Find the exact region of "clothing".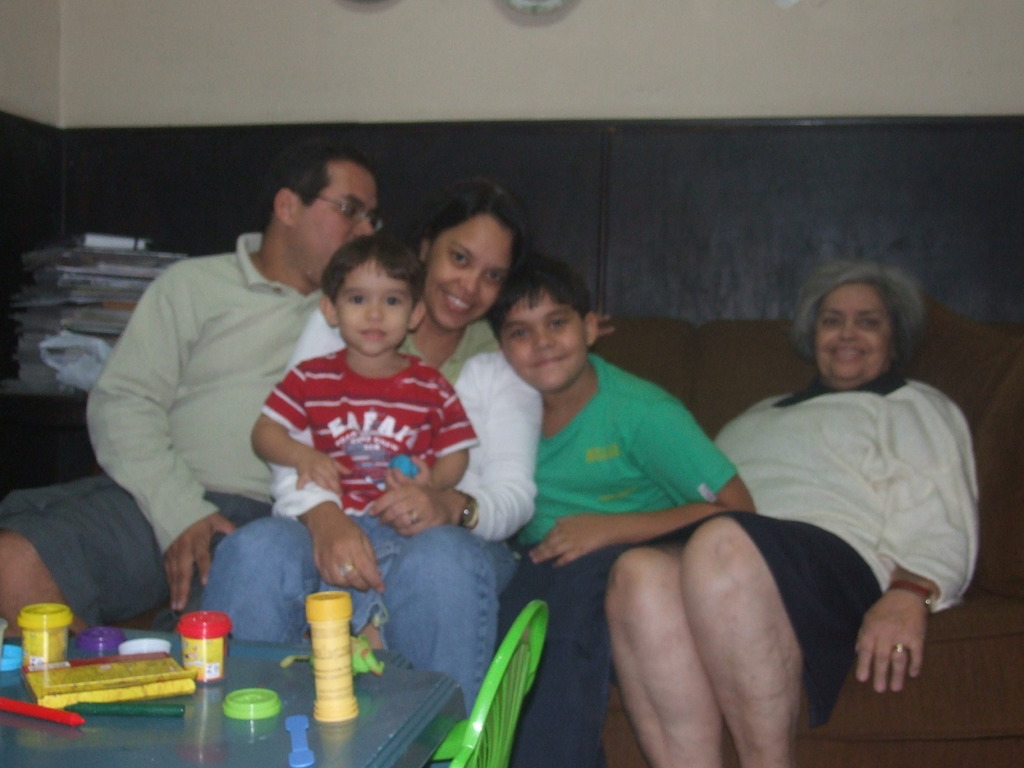
Exact region: 1, 227, 986, 767.
